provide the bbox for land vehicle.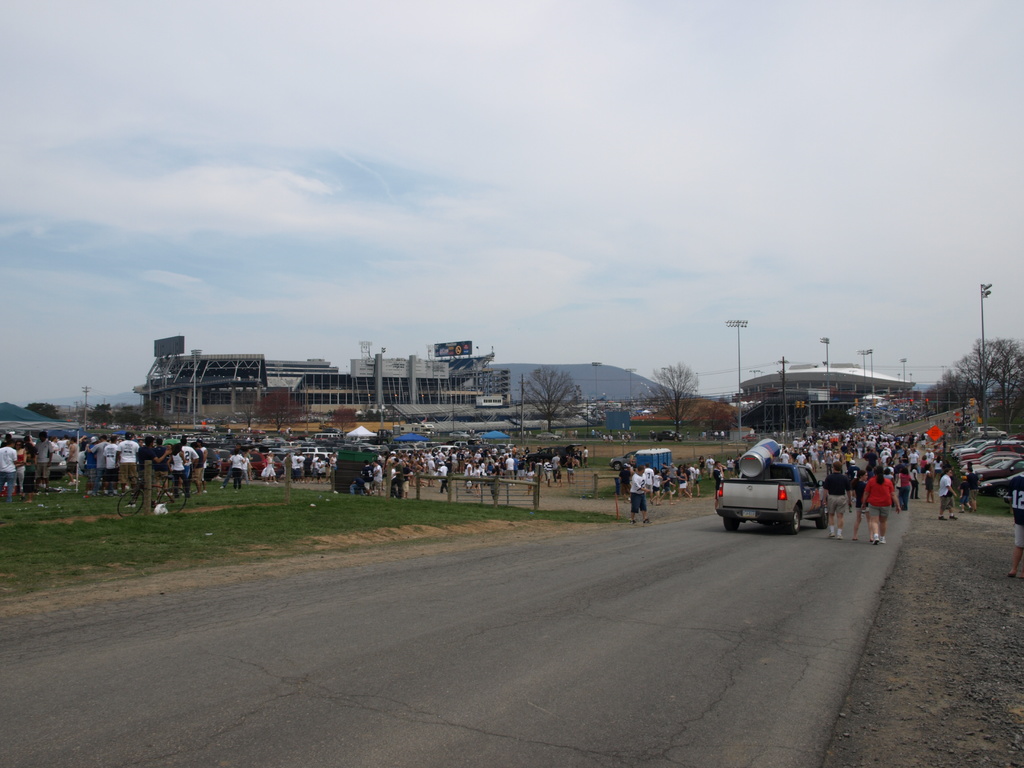
region(720, 449, 817, 534).
